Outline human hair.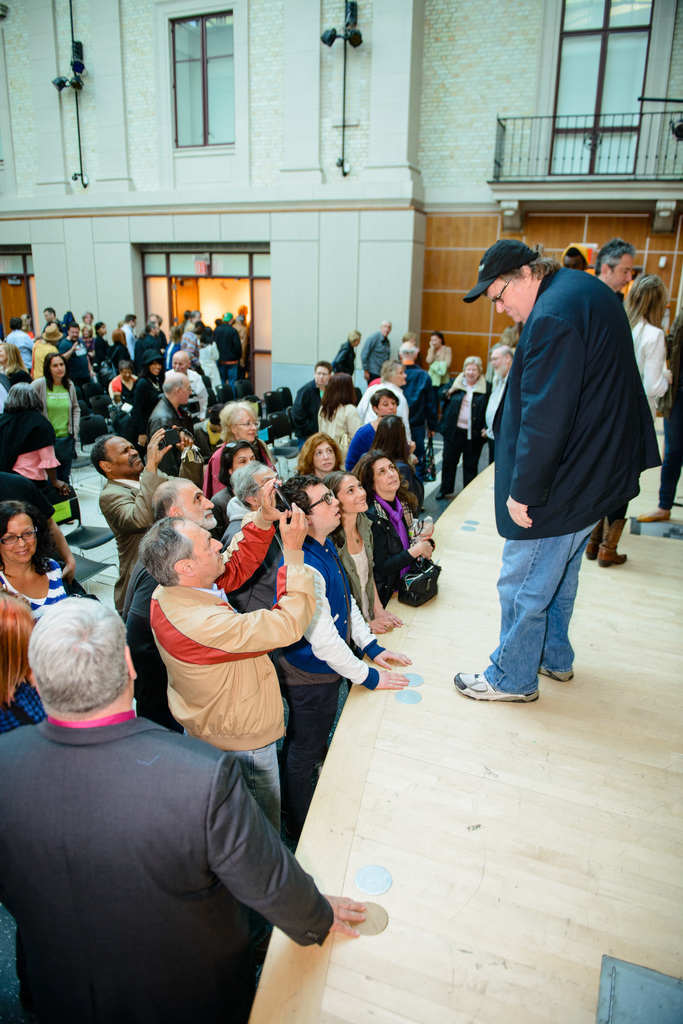
Outline: BBox(10, 317, 23, 331).
